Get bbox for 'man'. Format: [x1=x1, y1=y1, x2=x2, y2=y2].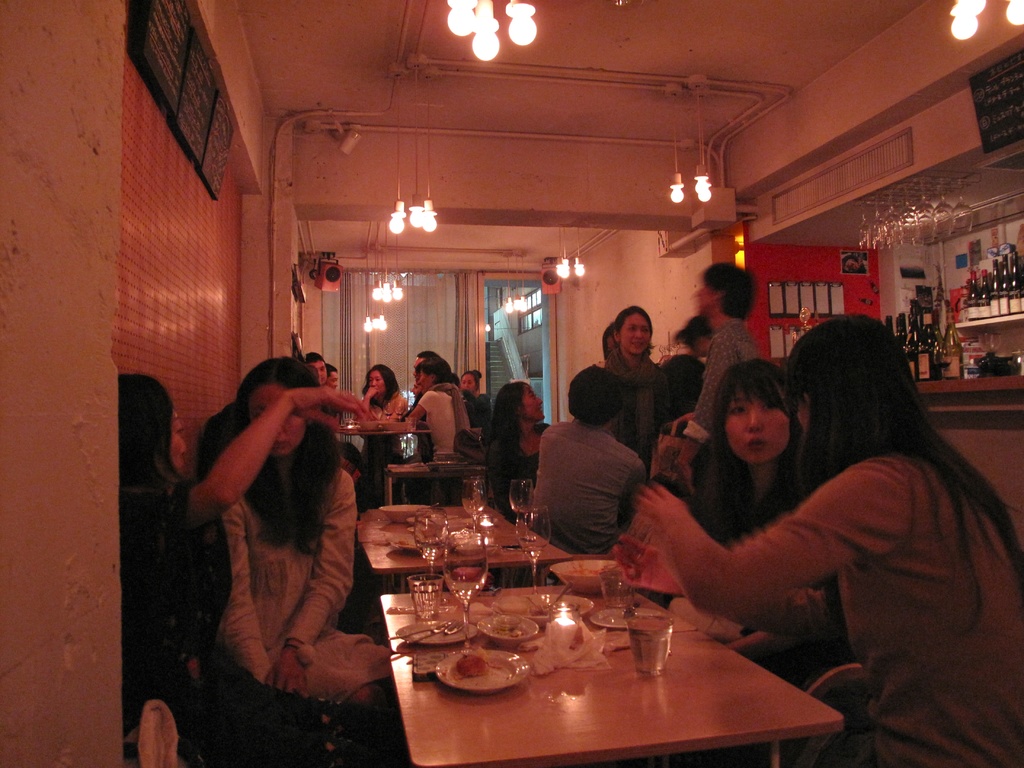
[x1=529, y1=390, x2=670, y2=578].
